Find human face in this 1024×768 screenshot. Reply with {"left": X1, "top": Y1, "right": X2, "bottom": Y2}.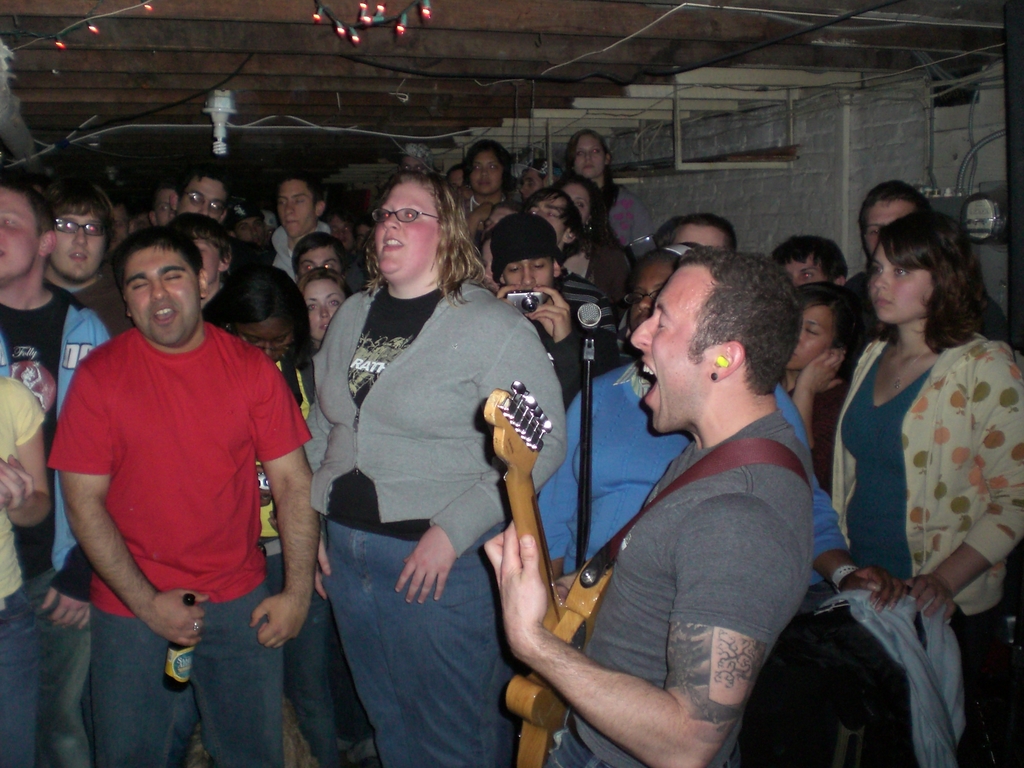
{"left": 783, "top": 253, "right": 829, "bottom": 286}.
